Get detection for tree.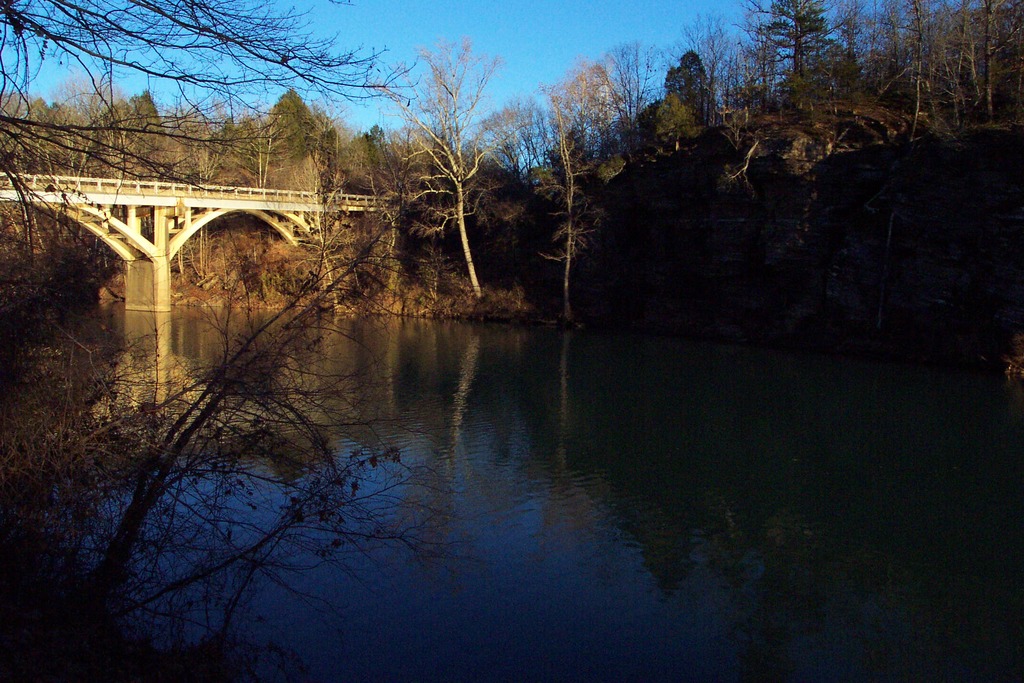
Detection: (left=0, top=0, right=425, bottom=338).
